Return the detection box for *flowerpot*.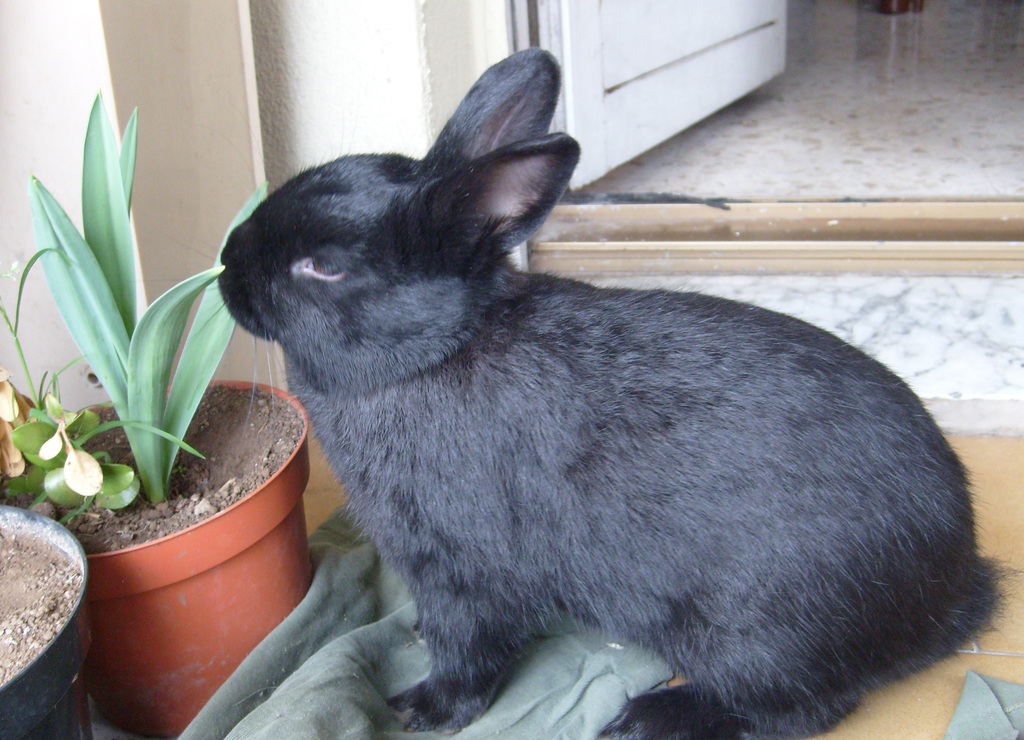
(0, 495, 89, 739).
